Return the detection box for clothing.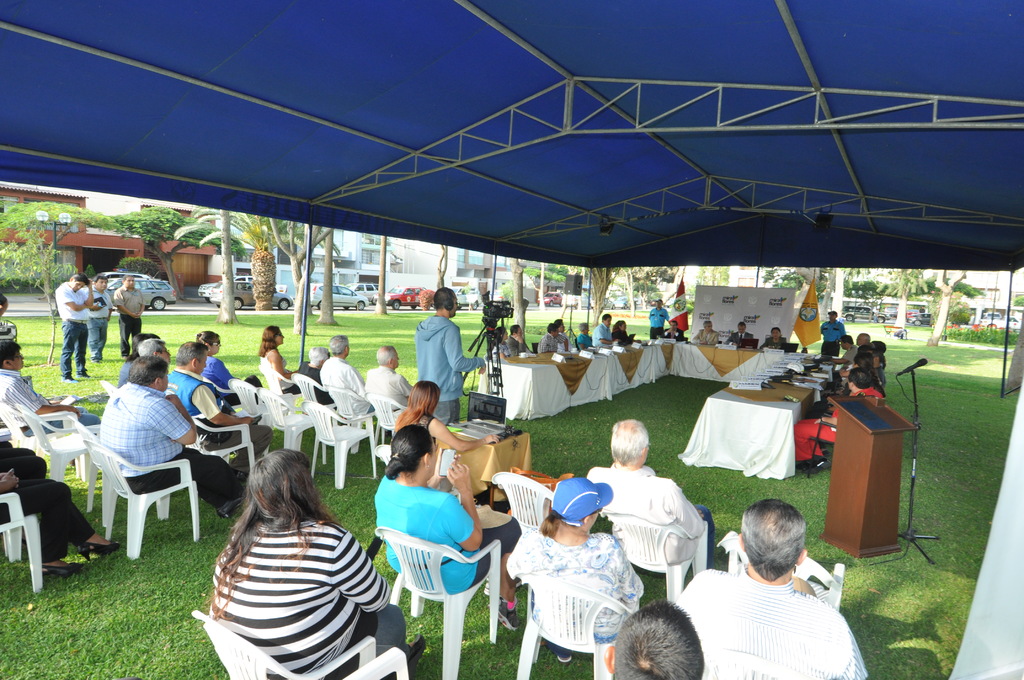
left=595, top=321, right=616, bottom=345.
